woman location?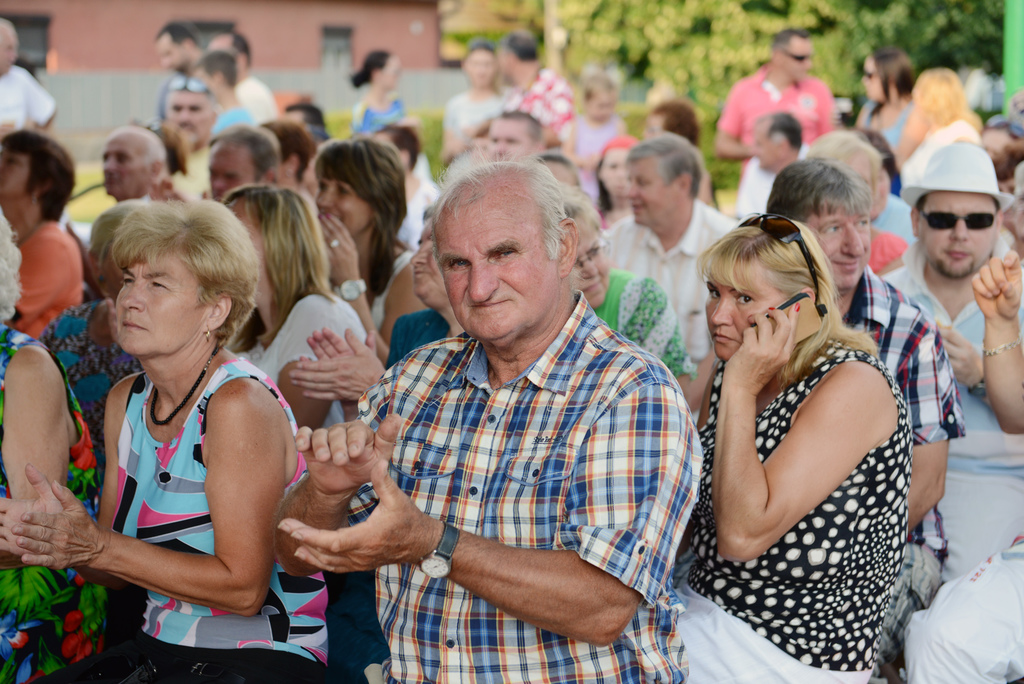
(left=219, top=181, right=369, bottom=446)
